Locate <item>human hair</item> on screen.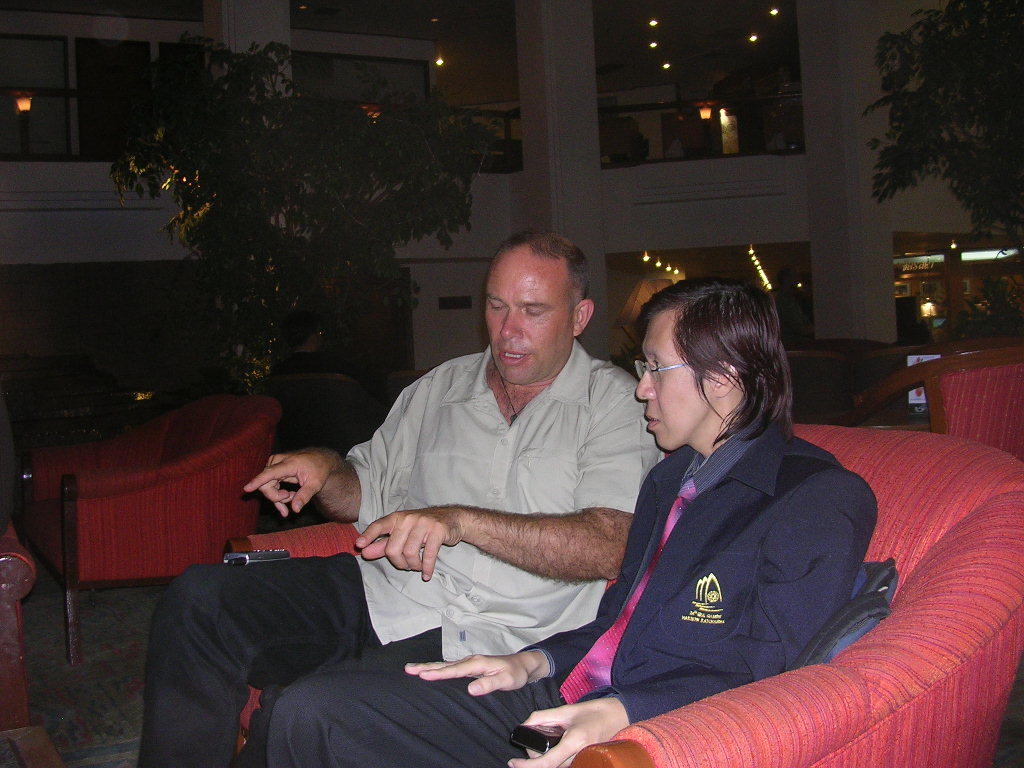
On screen at pyautogui.locateOnScreen(494, 228, 591, 315).
